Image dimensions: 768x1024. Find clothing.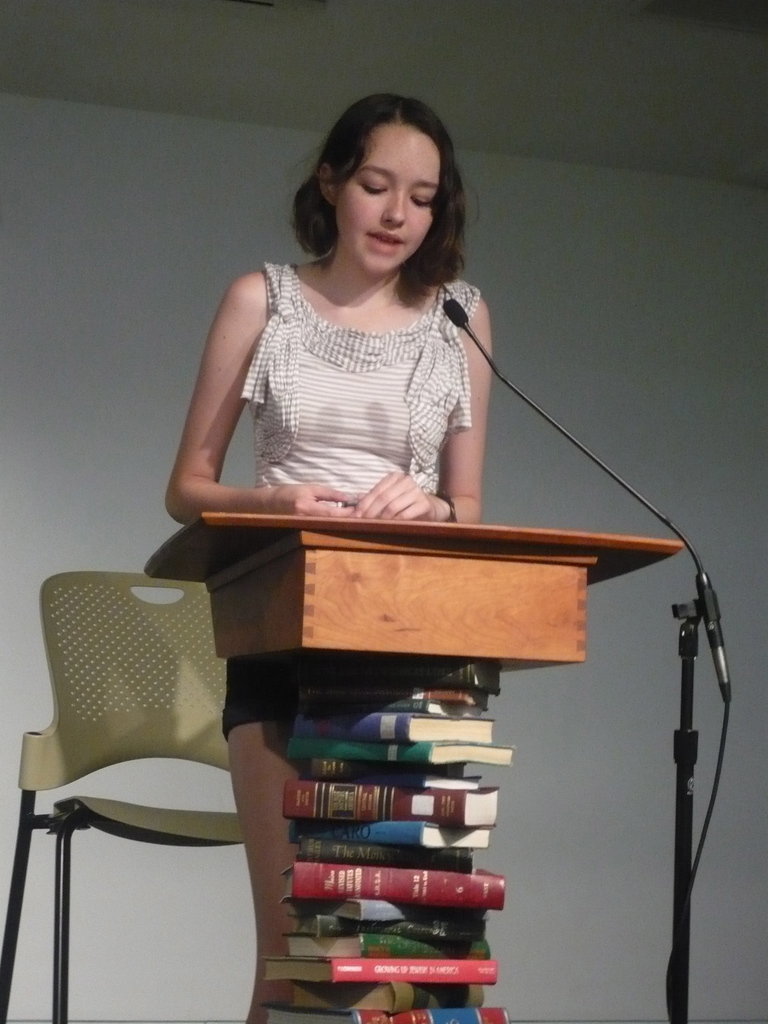
region(221, 652, 289, 740).
